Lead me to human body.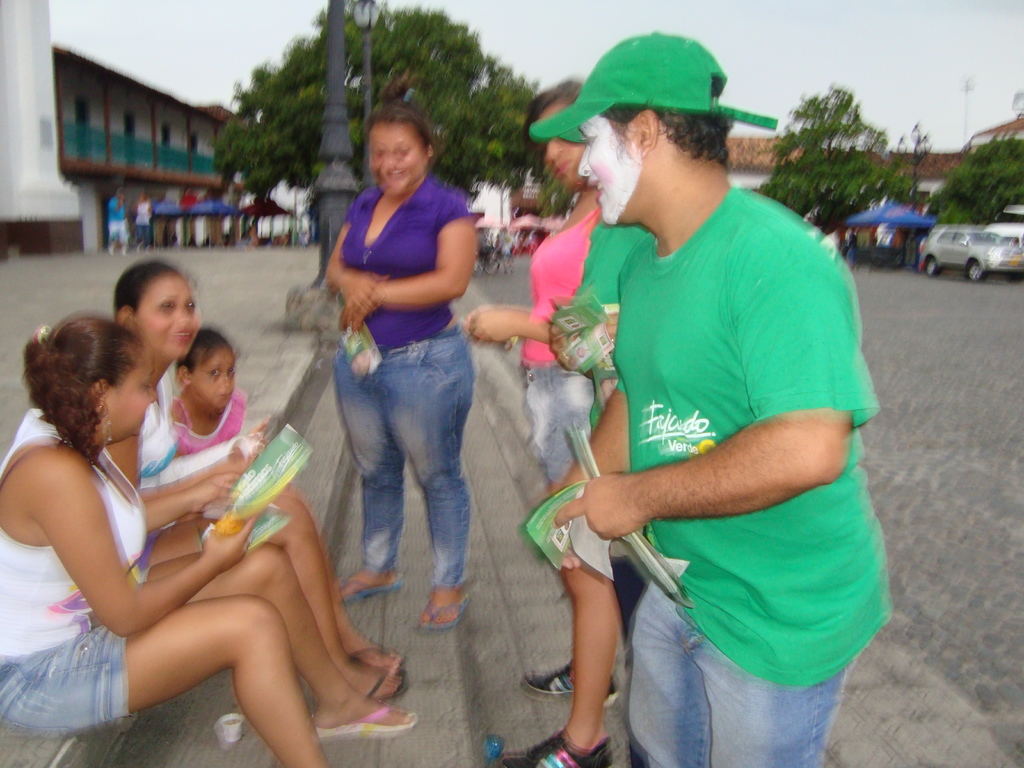
Lead to box(108, 254, 406, 703).
